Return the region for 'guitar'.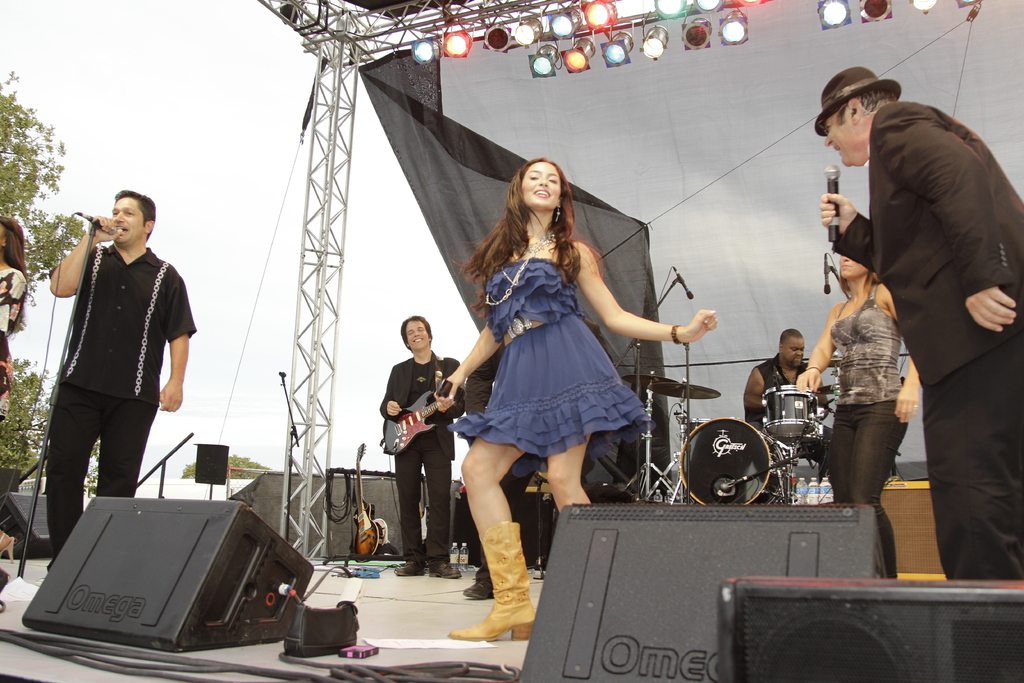
box(353, 441, 390, 564).
